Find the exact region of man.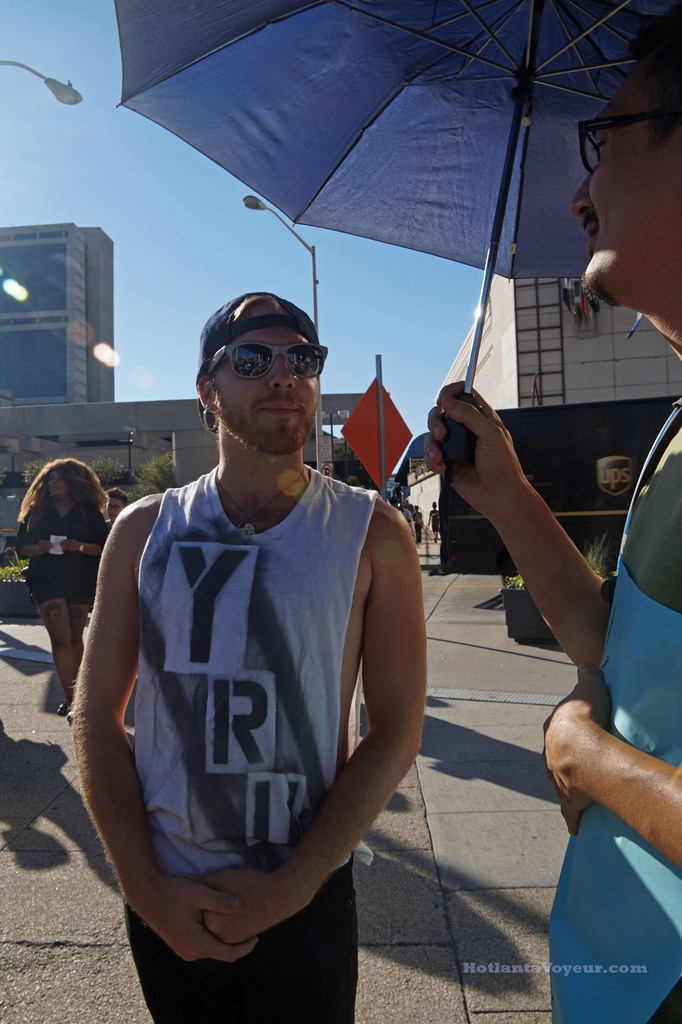
Exact region: [78,243,439,984].
